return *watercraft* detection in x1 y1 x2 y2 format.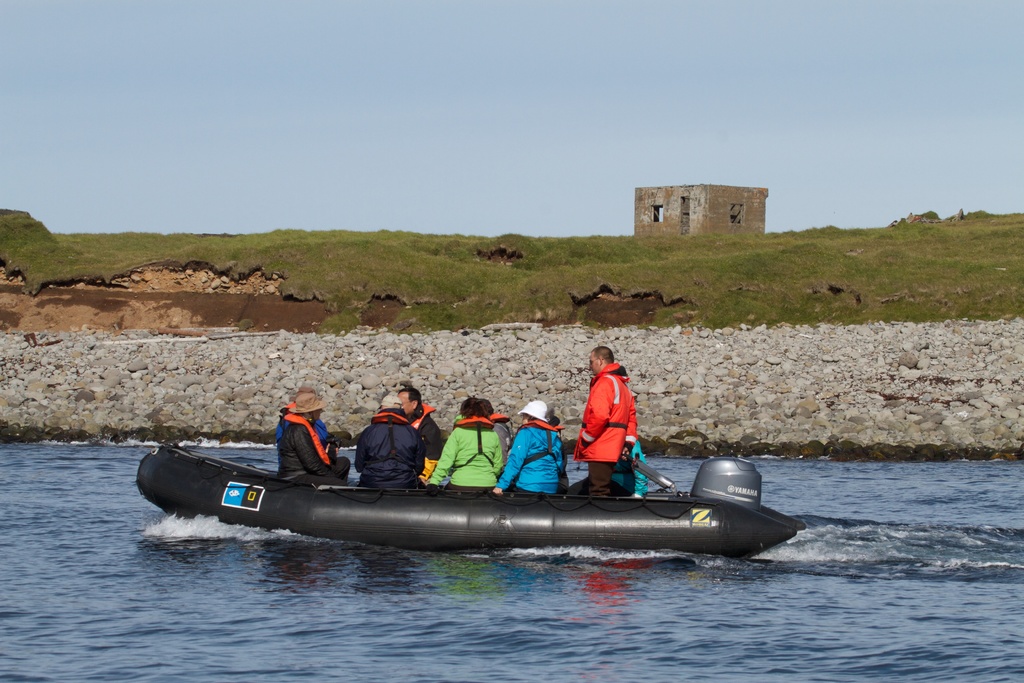
161 418 701 561.
